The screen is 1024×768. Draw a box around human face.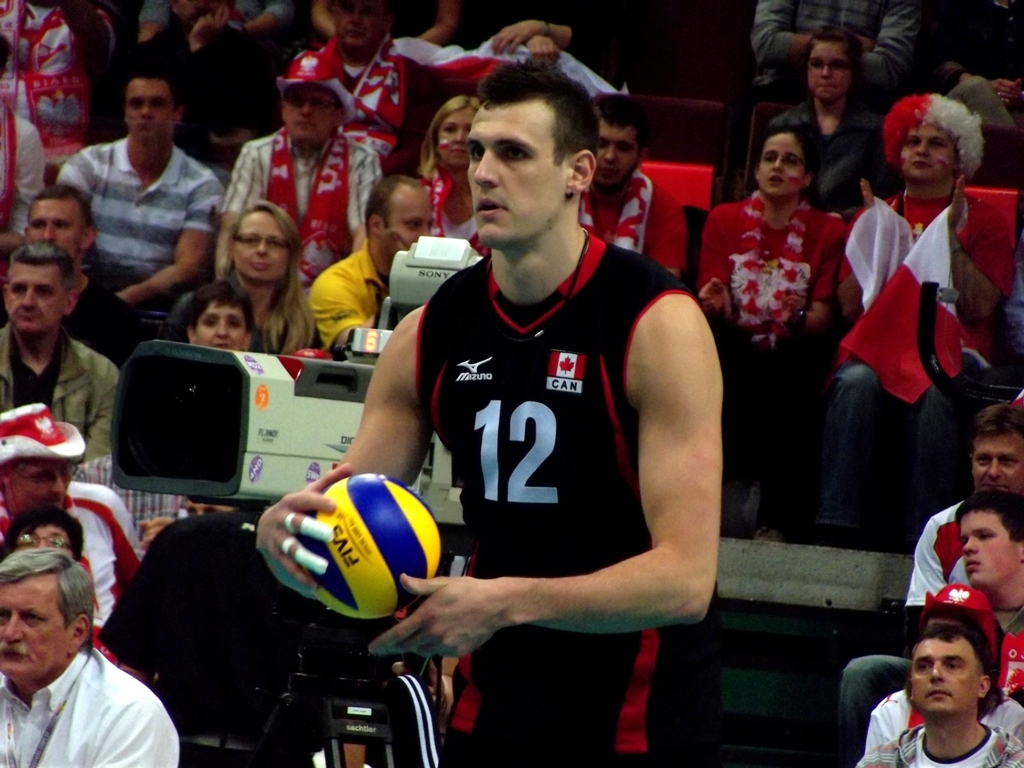
3/458/71/515.
